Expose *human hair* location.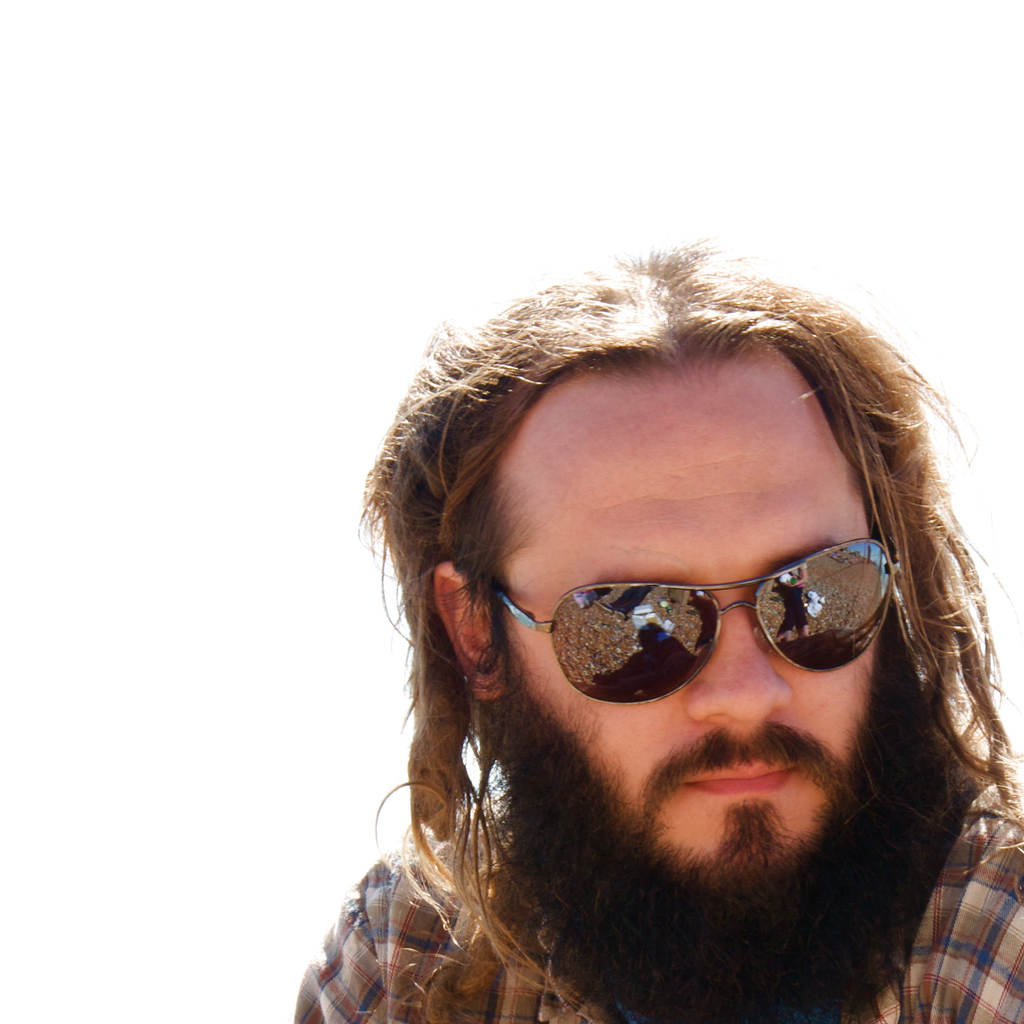
Exposed at {"x1": 354, "y1": 231, "x2": 1023, "y2": 1023}.
